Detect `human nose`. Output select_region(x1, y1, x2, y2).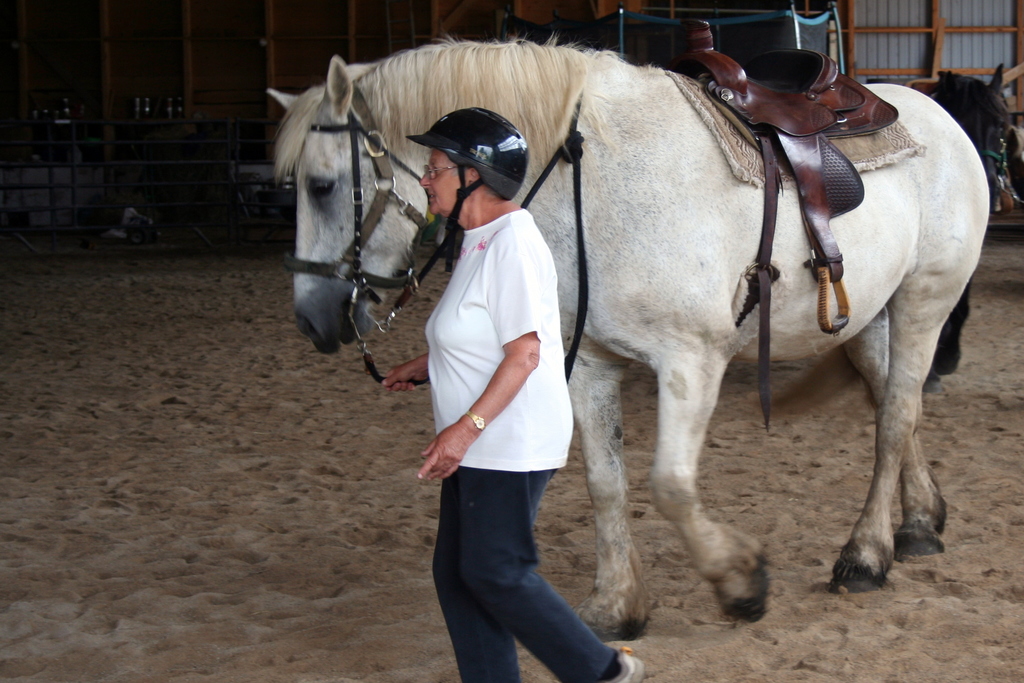
select_region(417, 171, 429, 193).
